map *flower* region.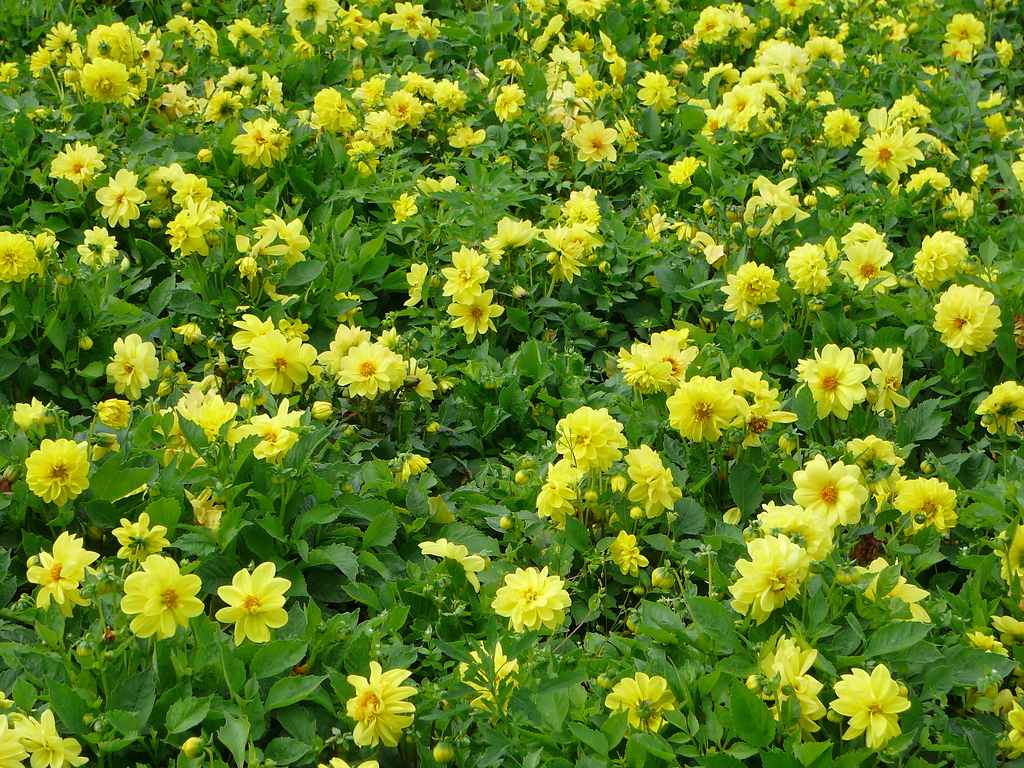
Mapped to left=0, top=710, right=88, bottom=767.
